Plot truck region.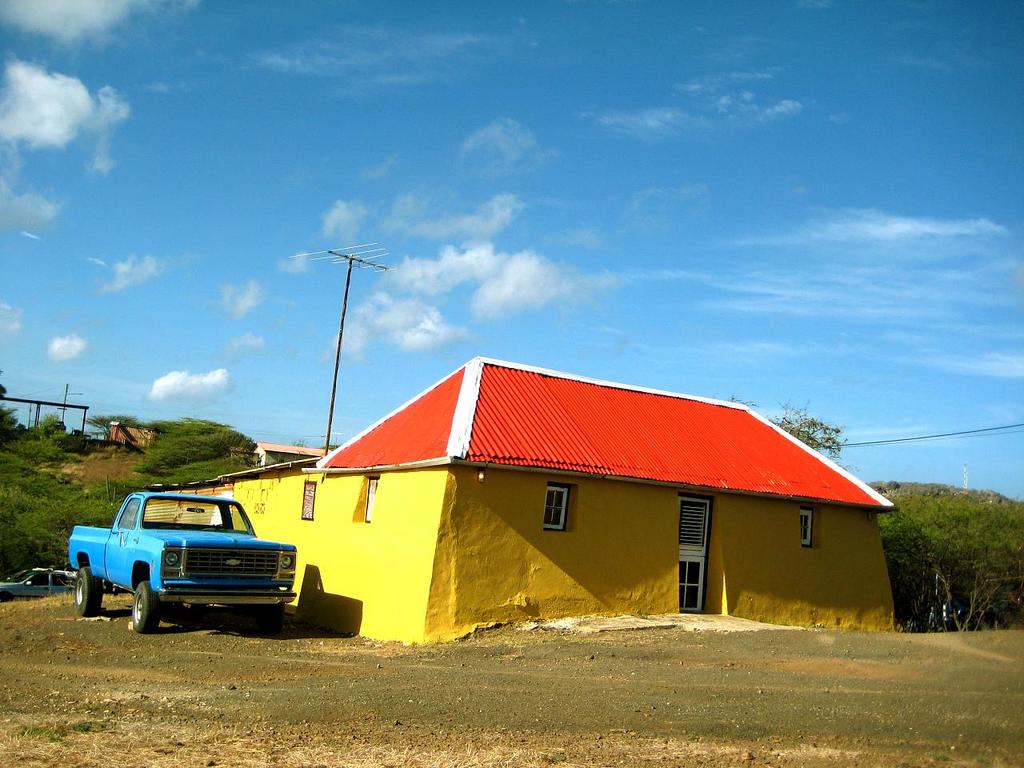
Plotted at detection(62, 487, 315, 633).
